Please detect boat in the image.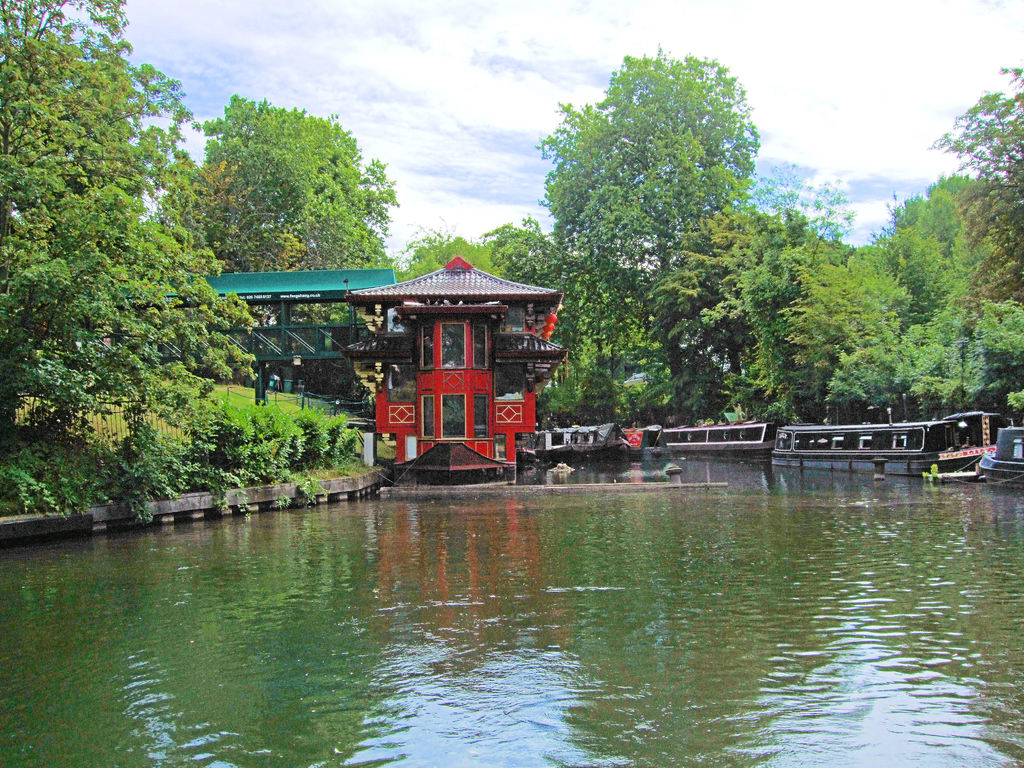
bbox=(766, 423, 984, 482).
